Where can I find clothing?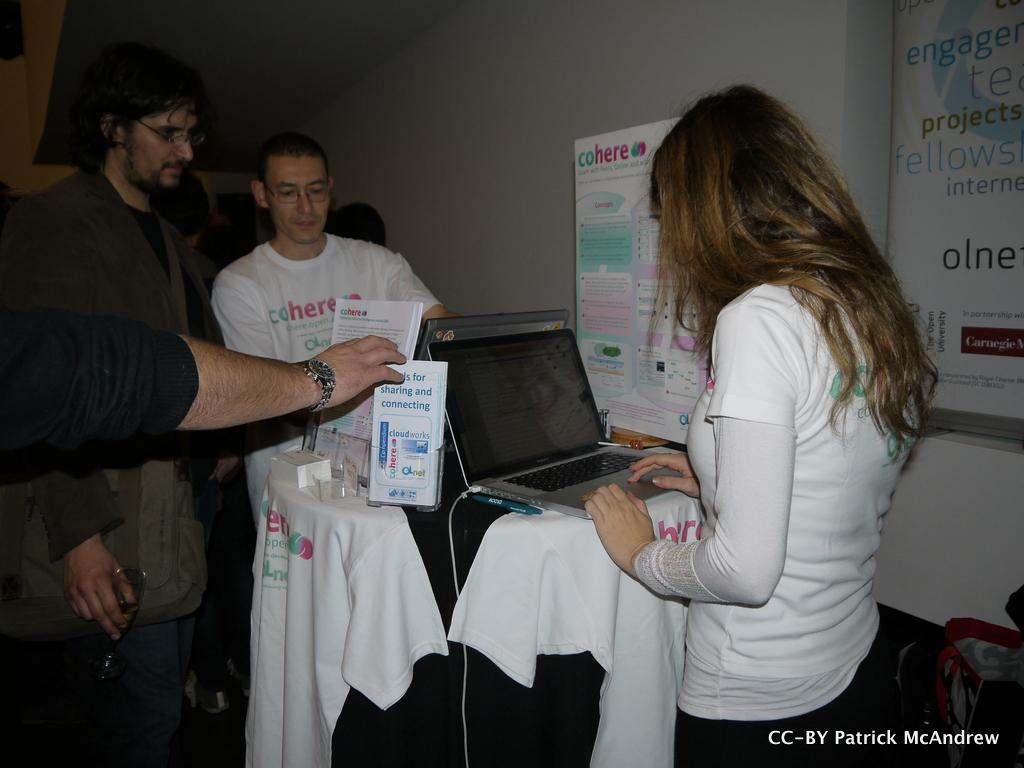
You can find it at x1=22 y1=94 x2=283 y2=606.
